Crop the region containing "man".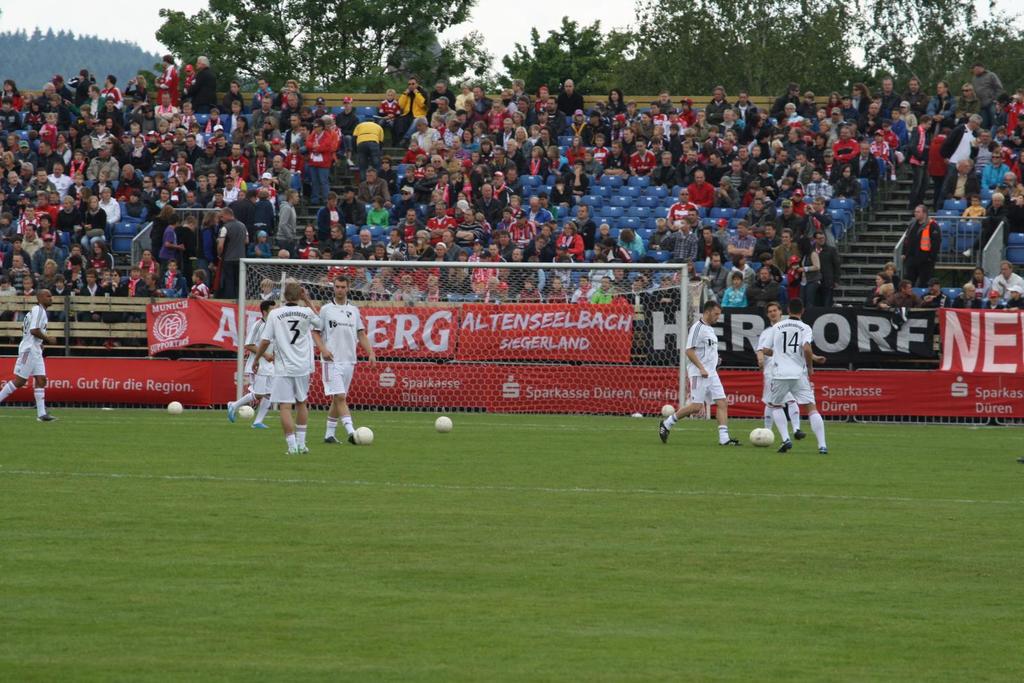
Crop region: select_region(719, 156, 751, 196).
